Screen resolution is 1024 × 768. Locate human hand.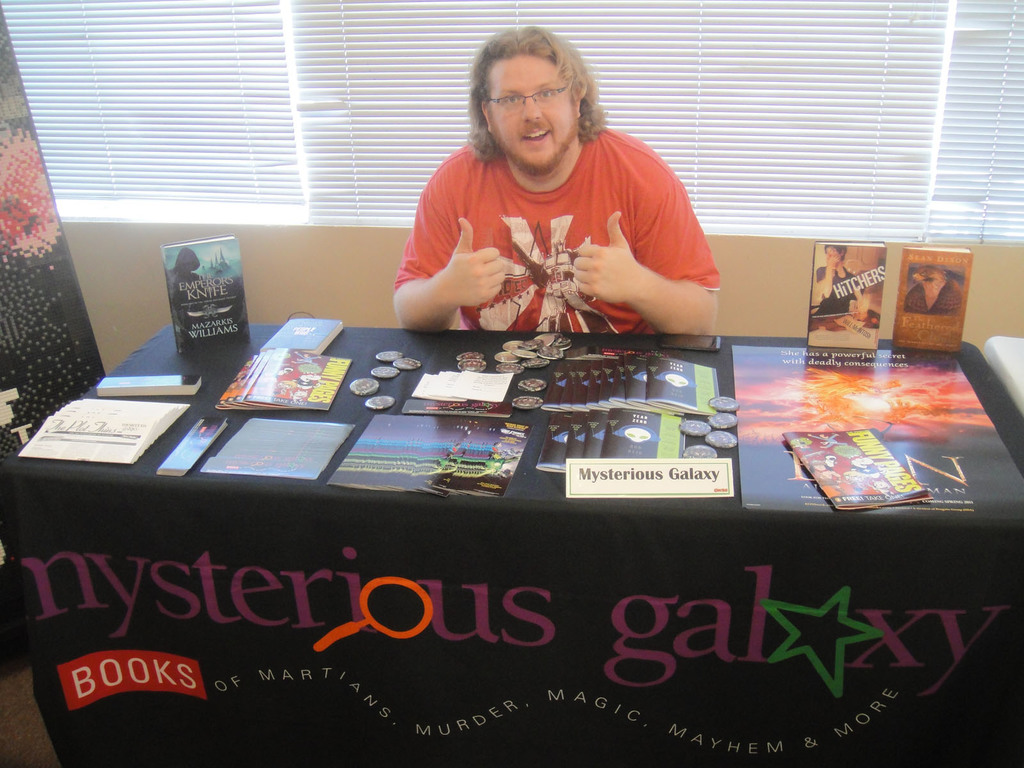
x1=409, y1=227, x2=521, y2=308.
